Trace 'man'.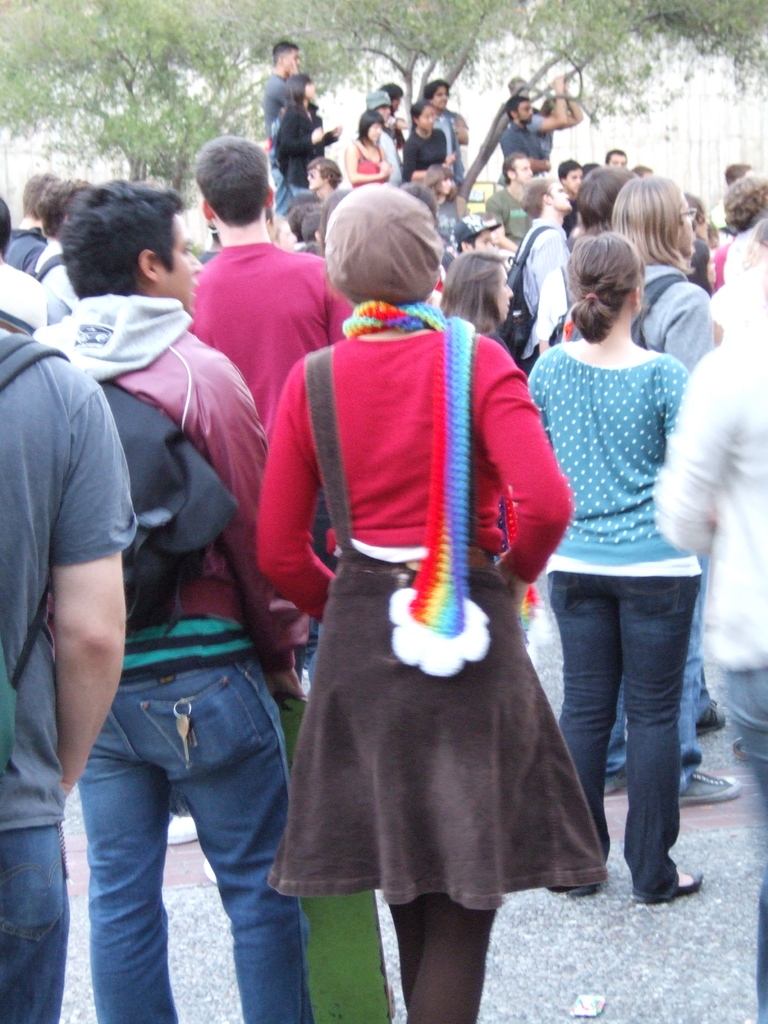
Traced to <box>169,116,363,689</box>.
